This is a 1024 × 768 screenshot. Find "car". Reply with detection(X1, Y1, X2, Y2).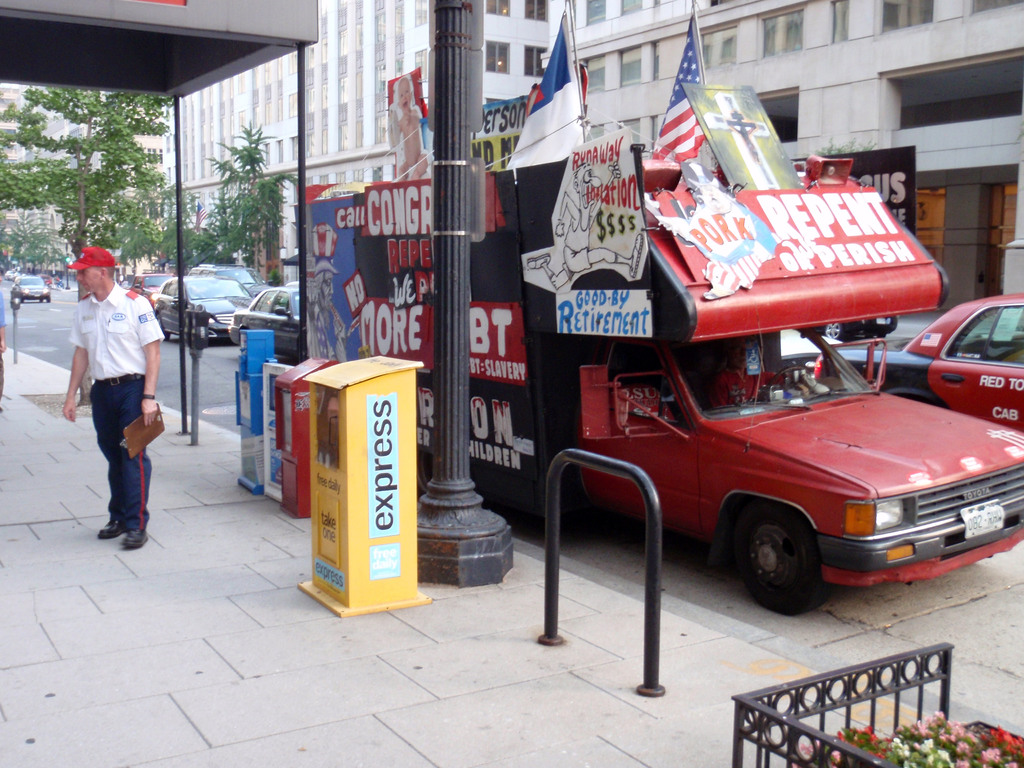
detection(811, 316, 894, 339).
